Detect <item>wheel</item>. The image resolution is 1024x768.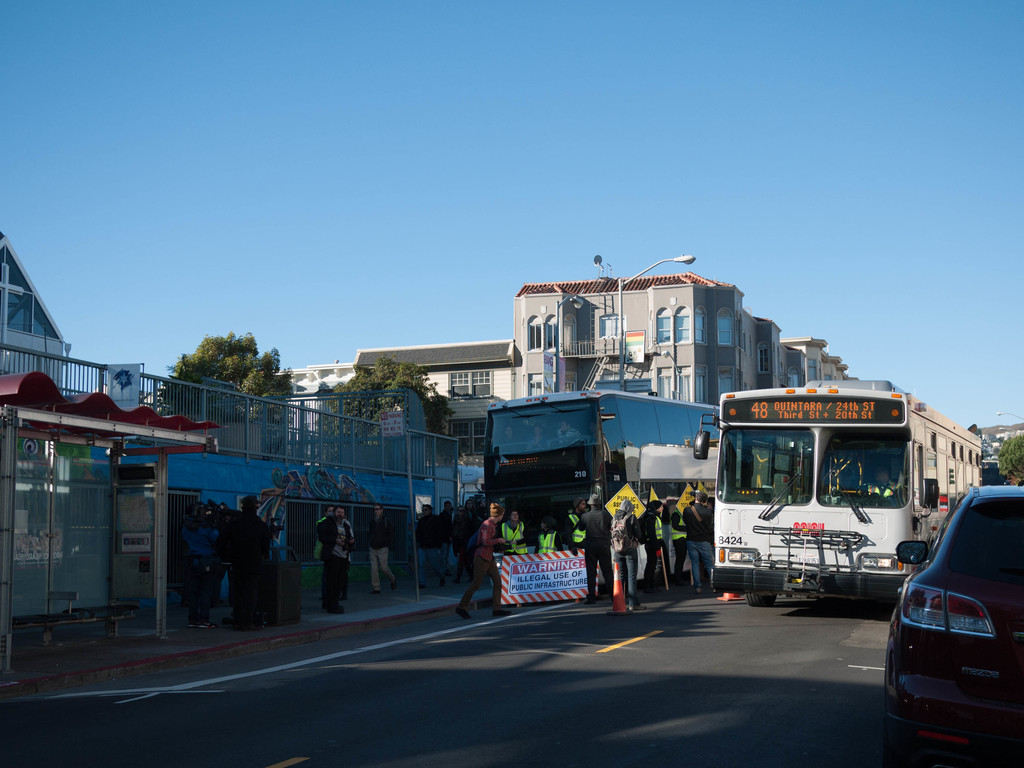
<box>745,594,776,609</box>.
